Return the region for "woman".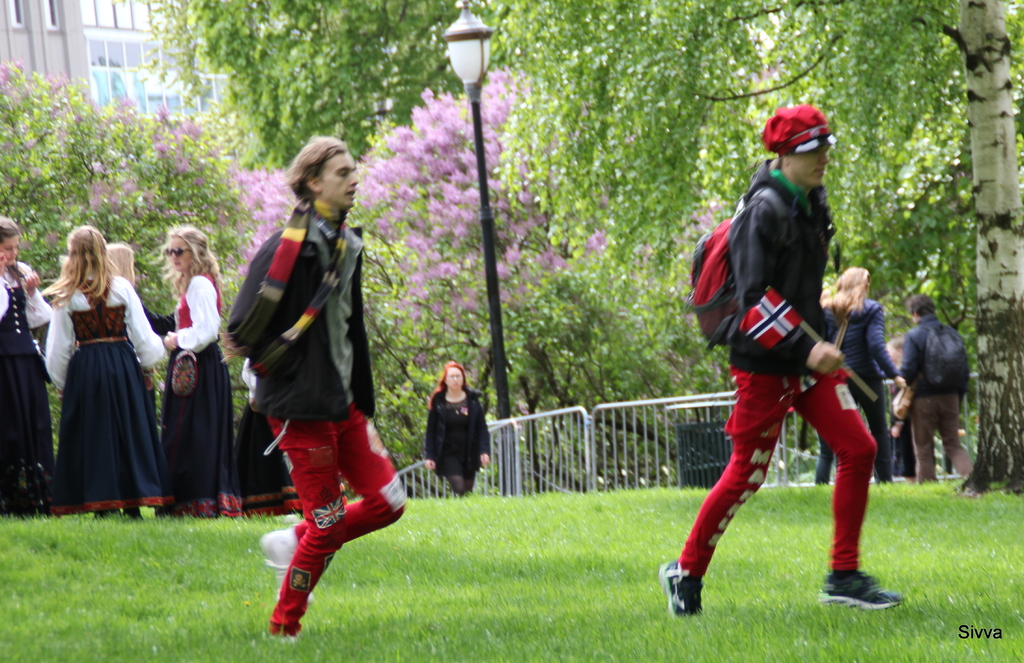
box=[420, 360, 499, 498].
